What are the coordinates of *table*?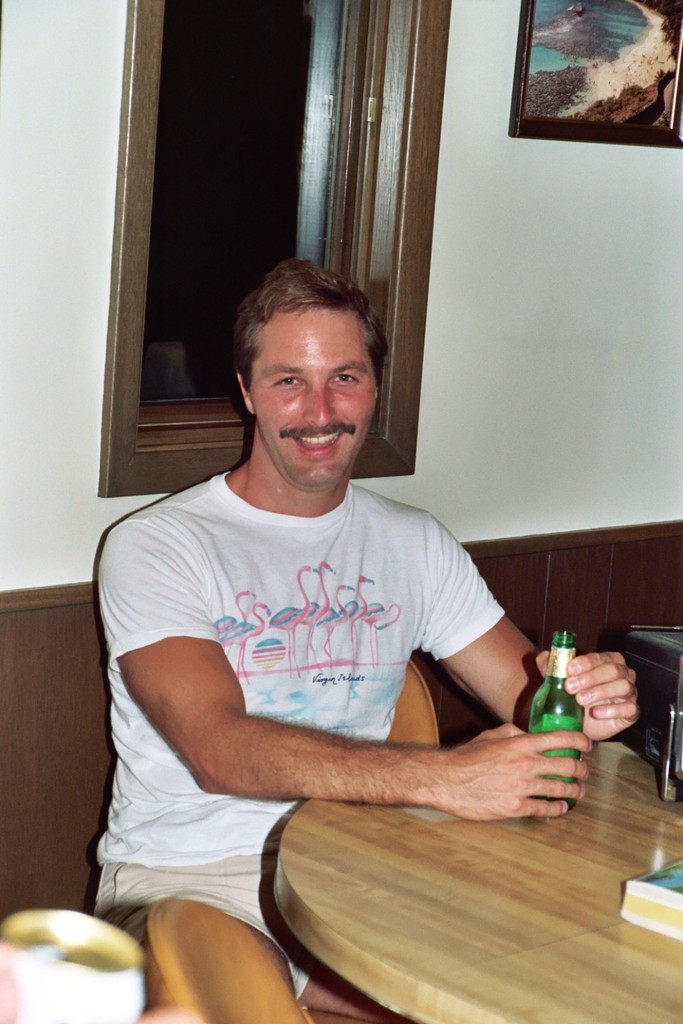
left=199, top=752, right=682, bottom=1022.
